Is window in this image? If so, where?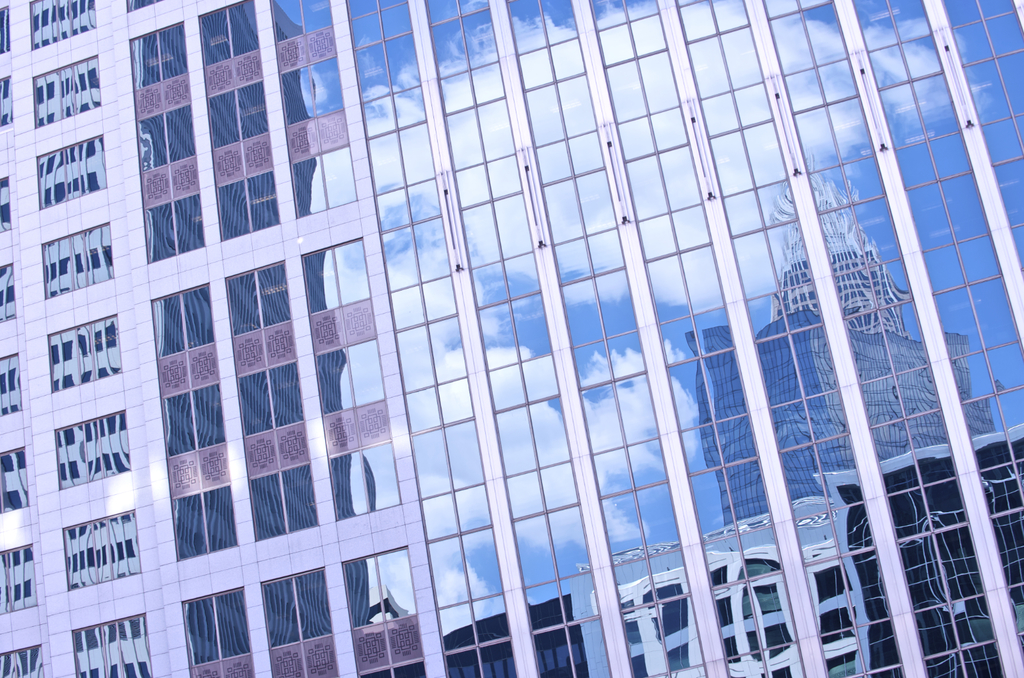
Yes, at region(304, 236, 371, 315).
